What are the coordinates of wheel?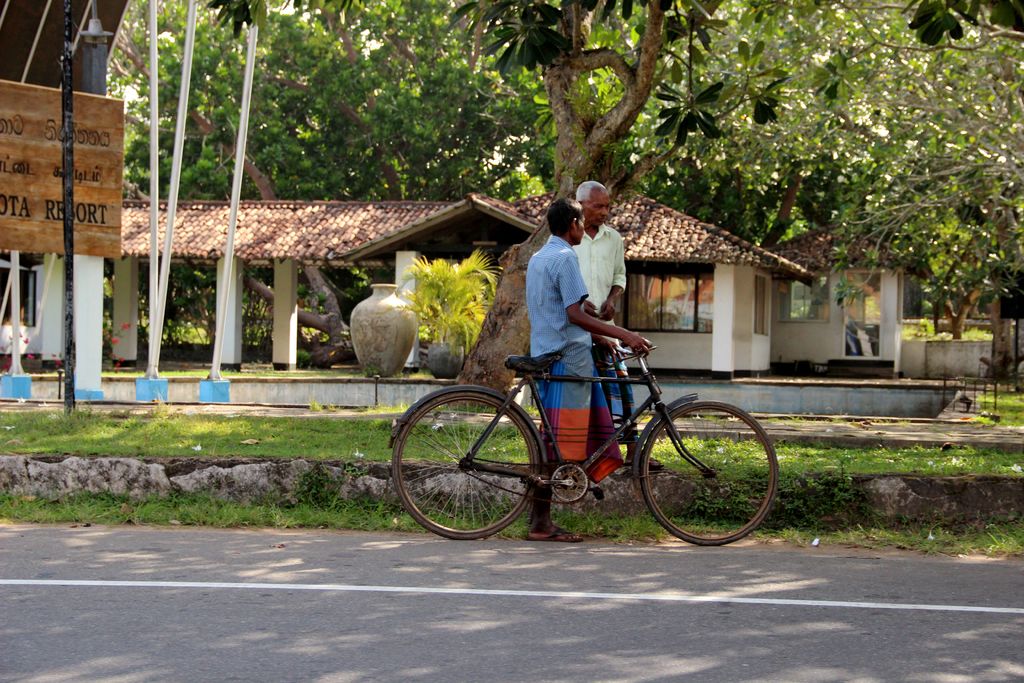
box=[402, 390, 554, 538].
